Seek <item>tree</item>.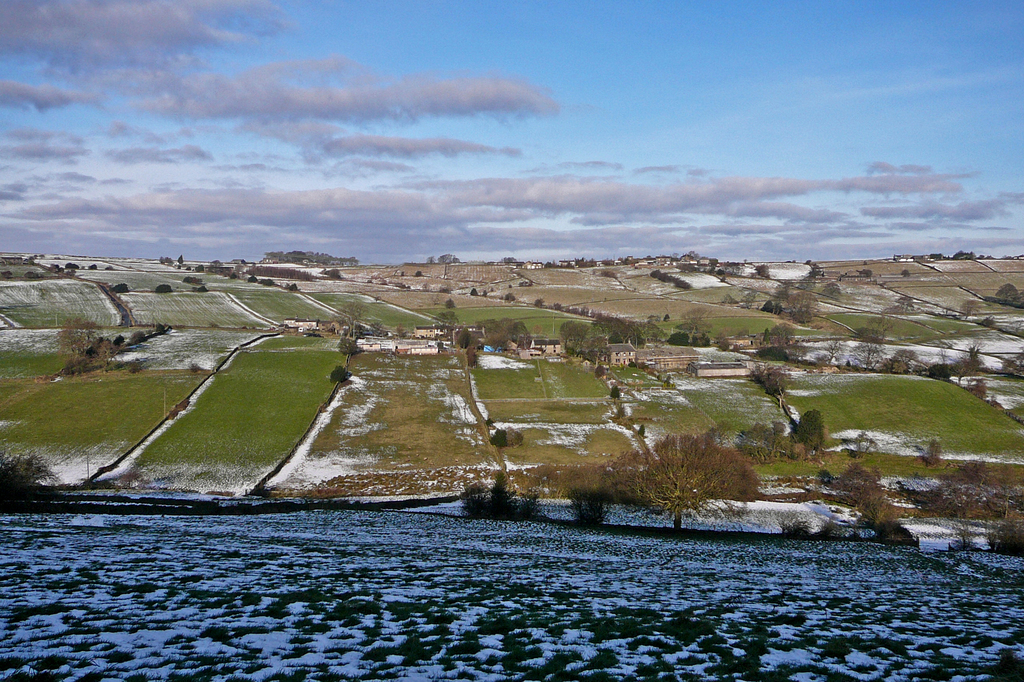
box=[762, 329, 774, 345].
